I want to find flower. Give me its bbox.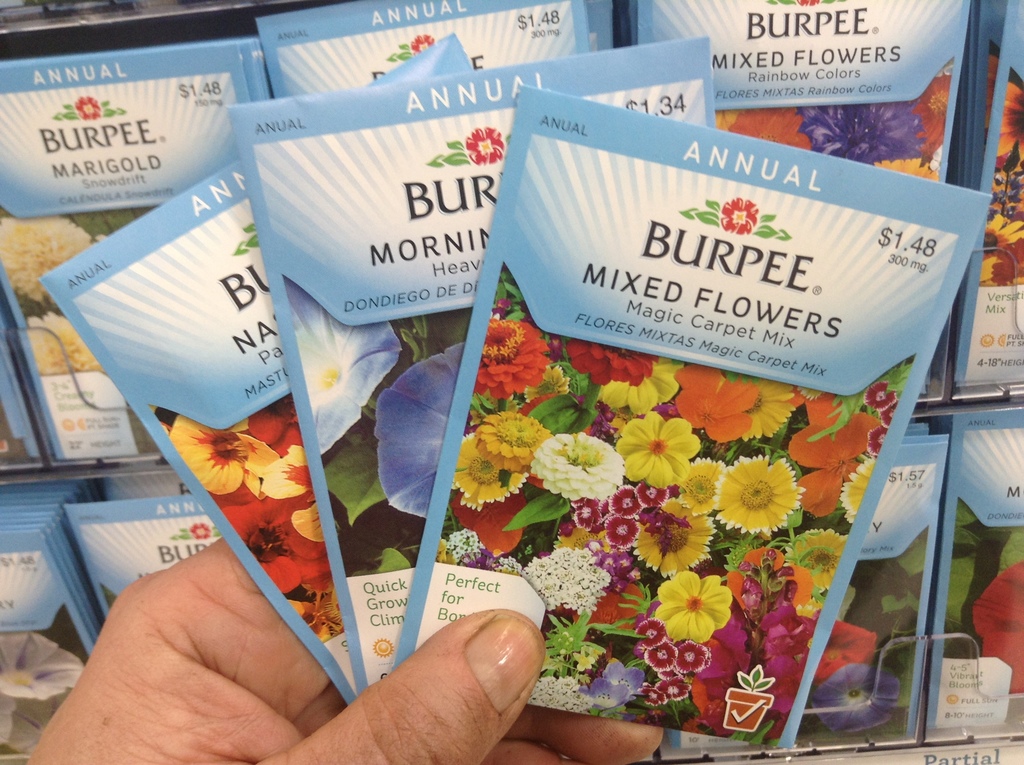
{"left": 284, "top": 273, "right": 403, "bottom": 454}.
